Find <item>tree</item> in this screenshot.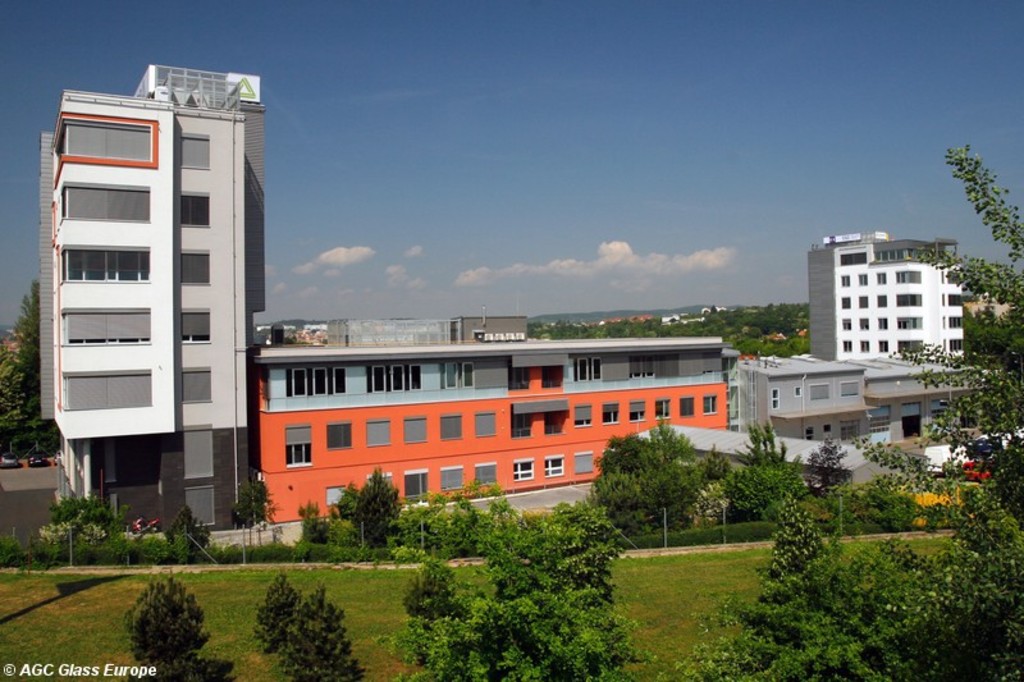
The bounding box for <item>tree</item> is left=845, top=143, right=1023, bottom=678.
